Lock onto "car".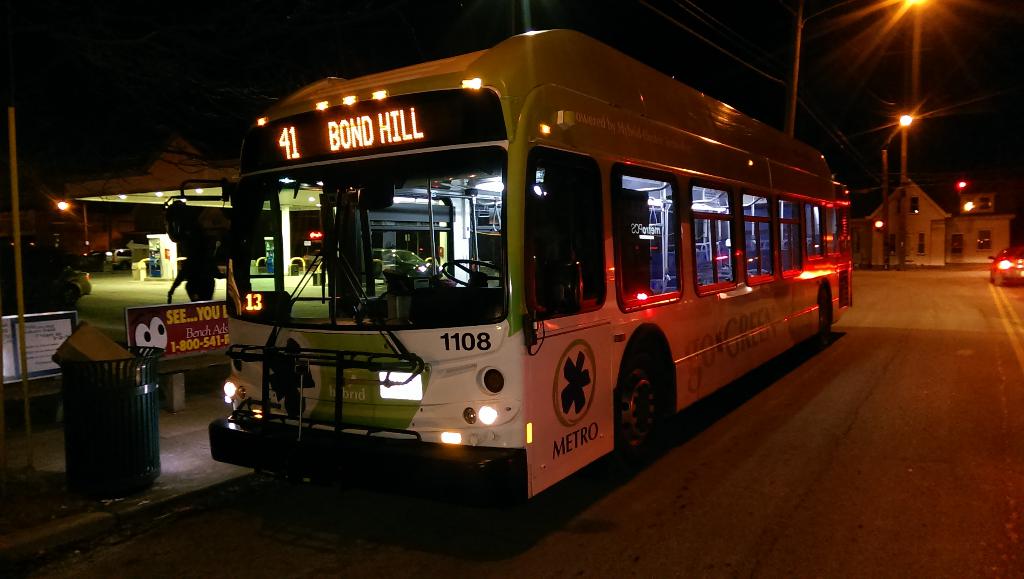
Locked: bbox(113, 247, 135, 270).
